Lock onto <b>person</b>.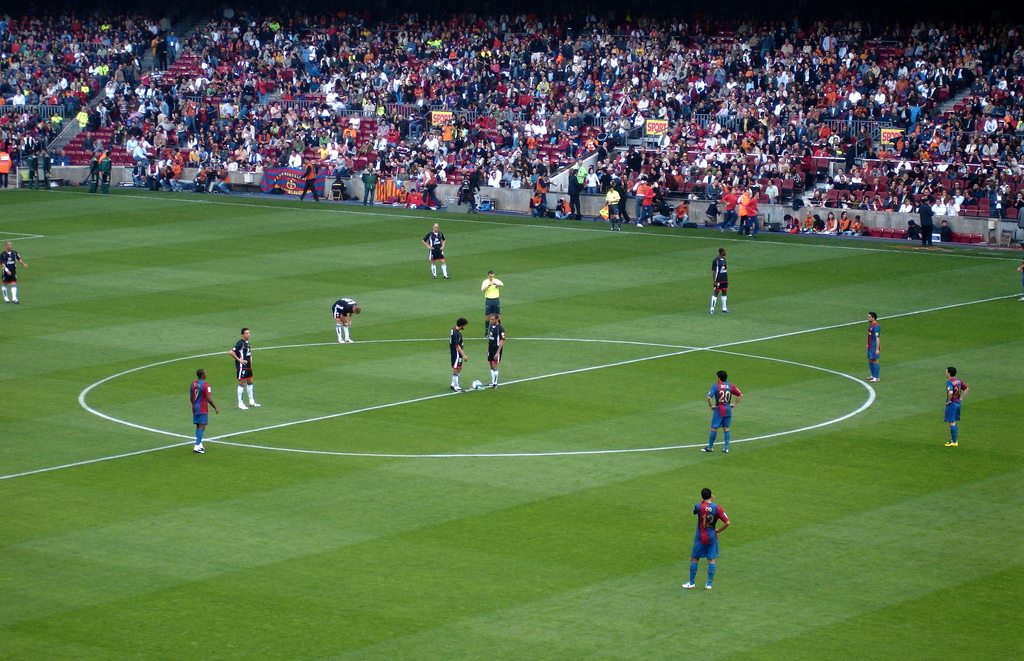
Locked: [x1=447, y1=318, x2=469, y2=394].
